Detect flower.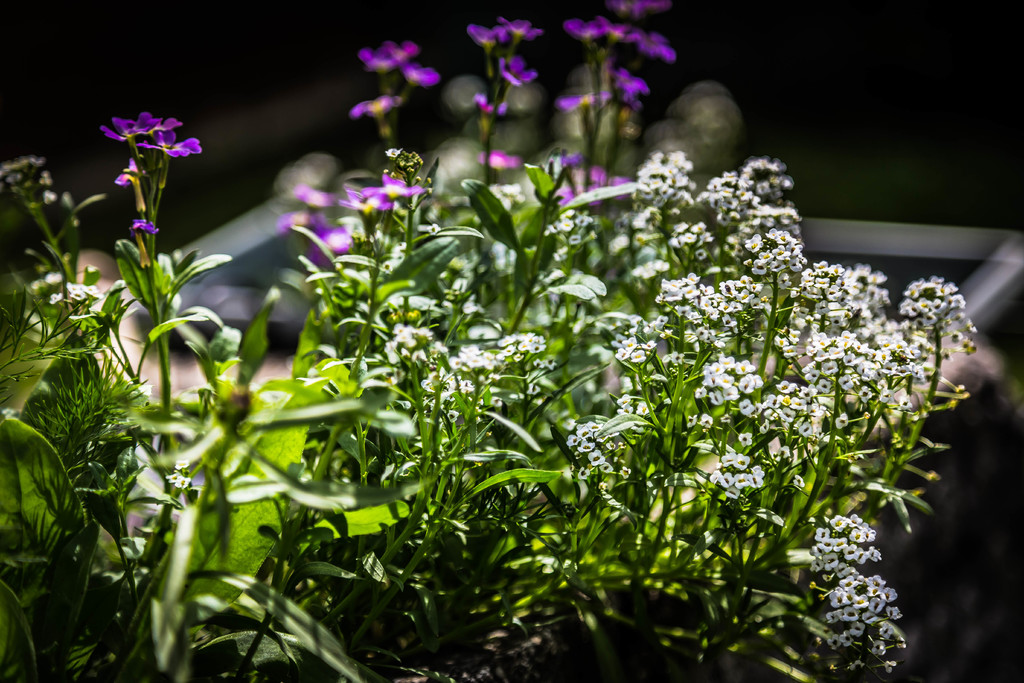
Detected at [left=117, top=163, right=151, bottom=208].
